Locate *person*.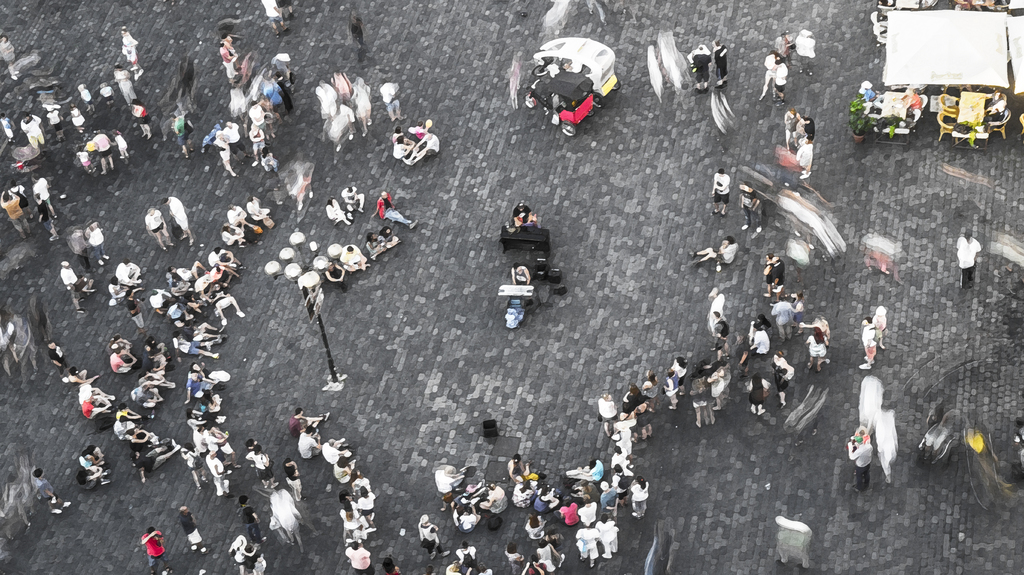
Bounding box: bbox=(747, 182, 760, 231).
